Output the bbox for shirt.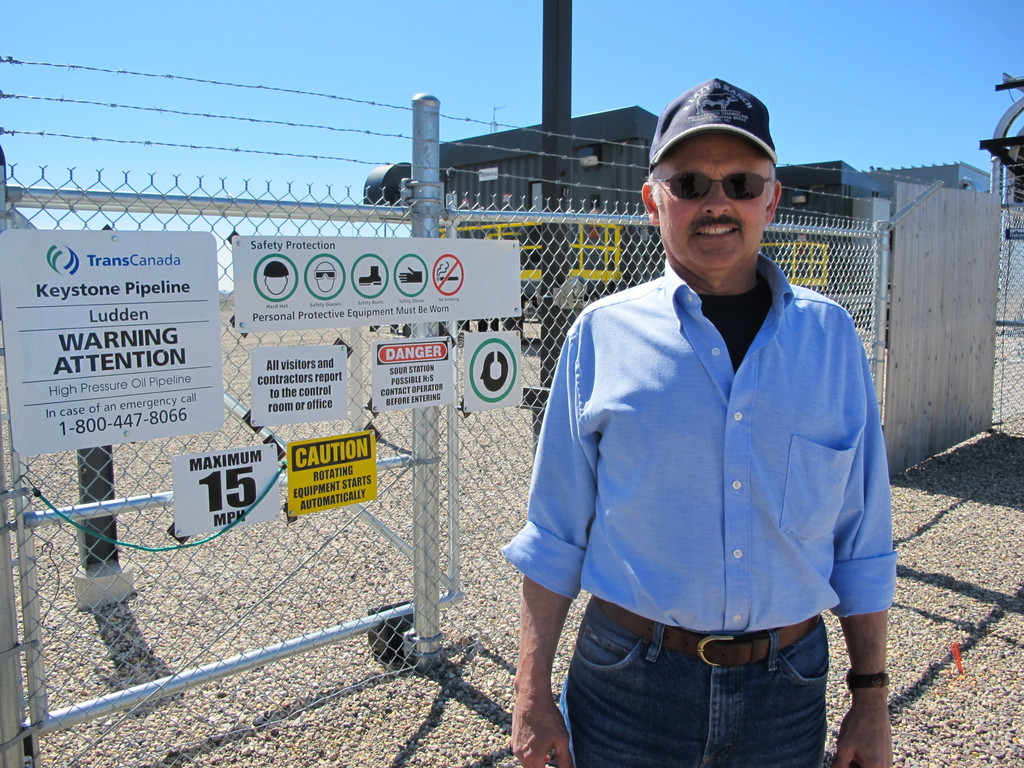
(x1=502, y1=259, x2=897, y2=632).
